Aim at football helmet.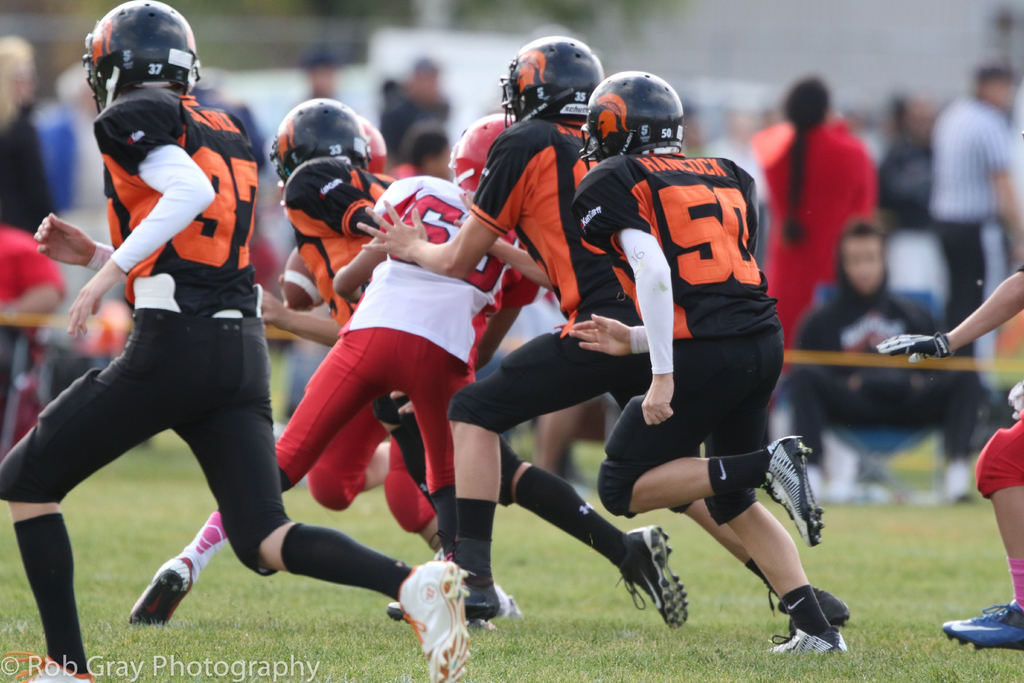
Aimed at {"left": 499, "top": 32, "right": 607, "bottom": 124}.
